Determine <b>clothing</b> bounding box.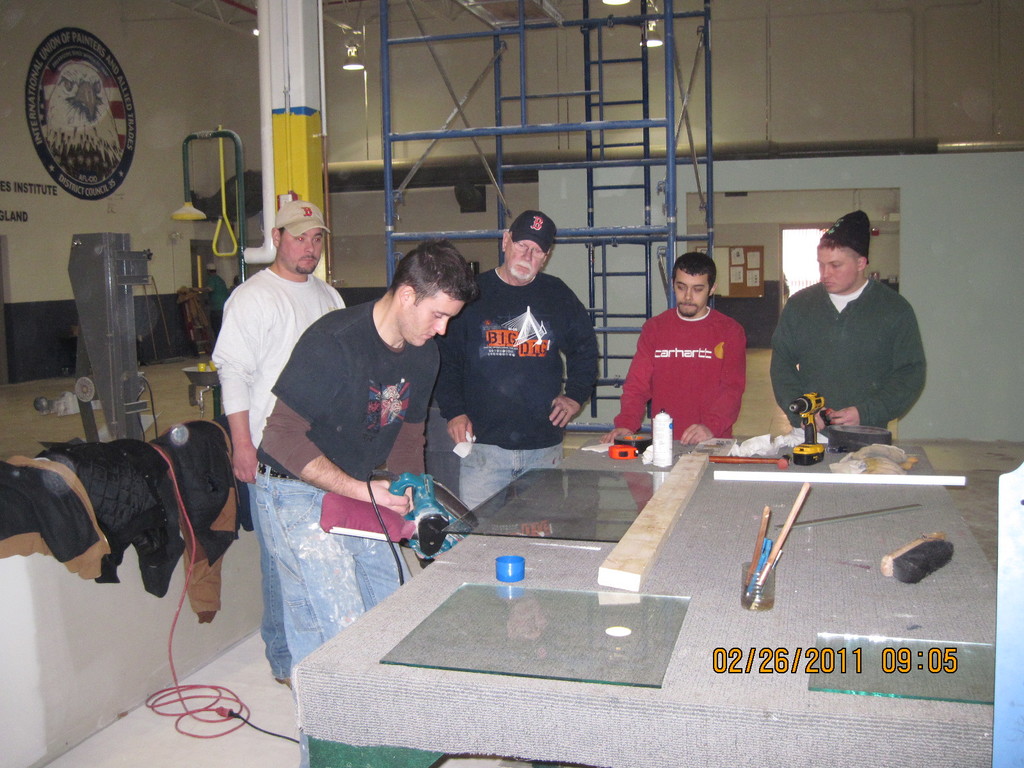
Determined: (left=776, top=276, right=927, bottom=421).
